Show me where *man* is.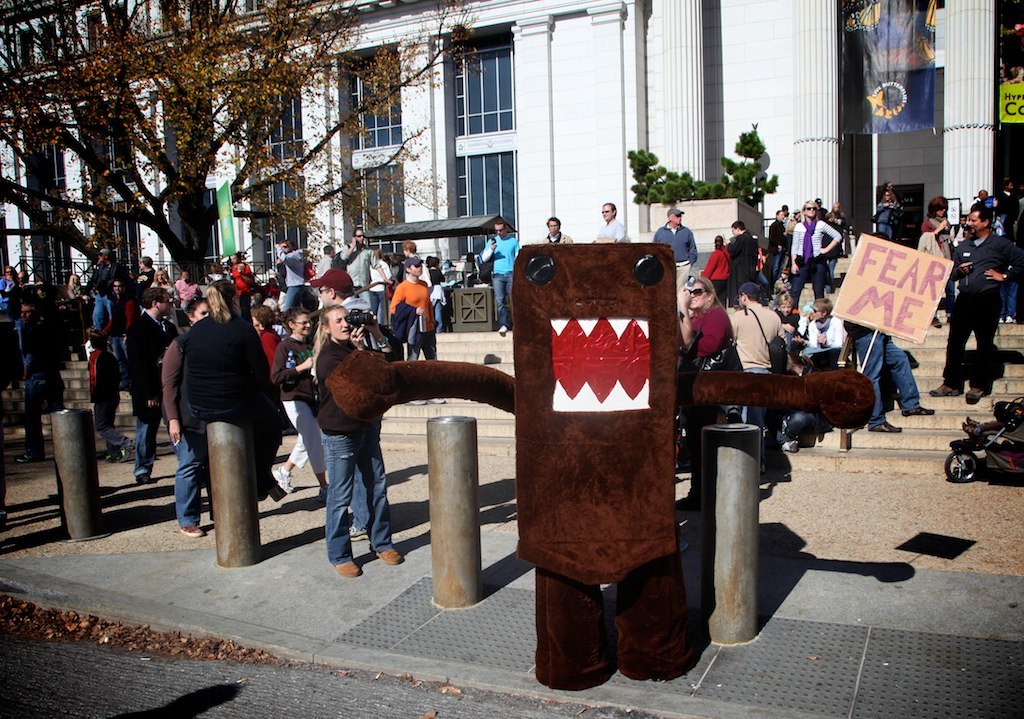
*man* is at pyautogui.locateOnScreen(593, 201, 626, 245).
